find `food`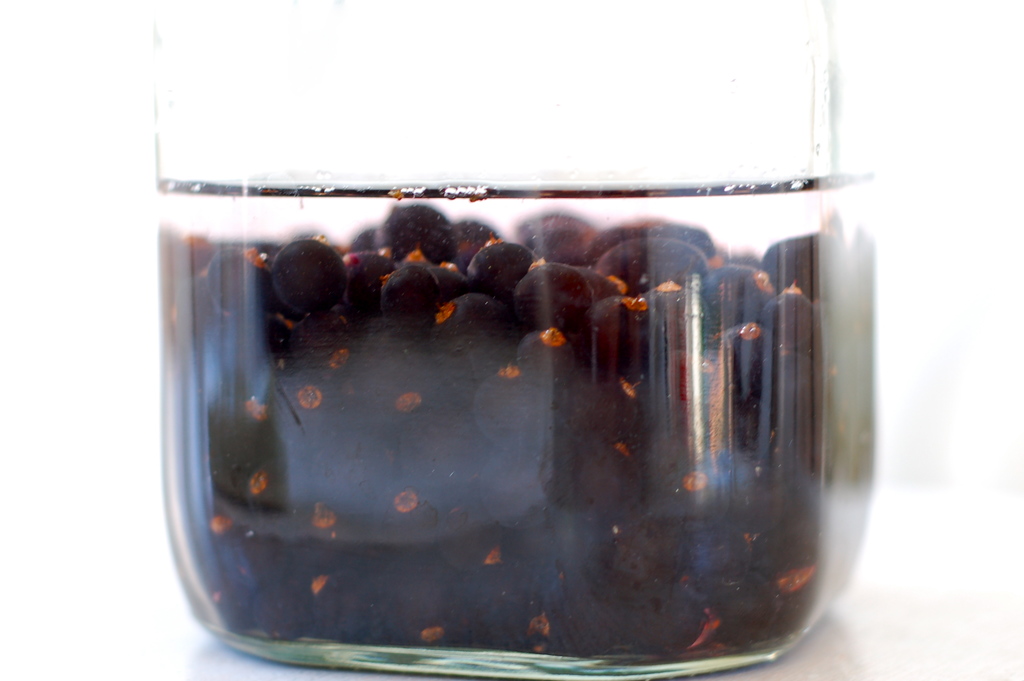
rect(272, 239, 342, 320)
